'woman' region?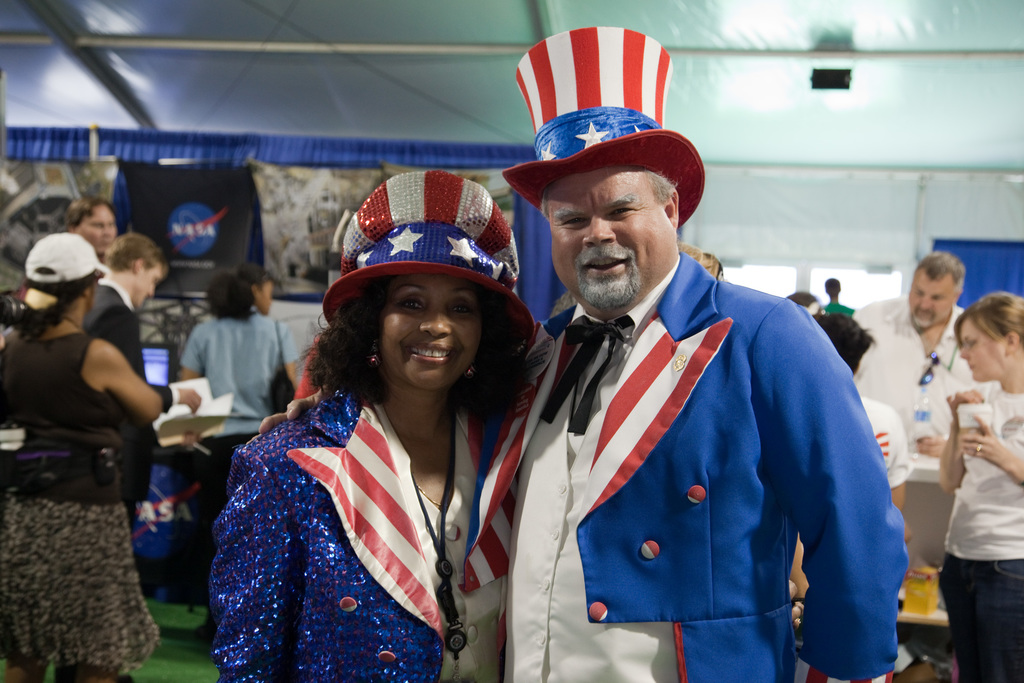
183, 274, 307, 415
